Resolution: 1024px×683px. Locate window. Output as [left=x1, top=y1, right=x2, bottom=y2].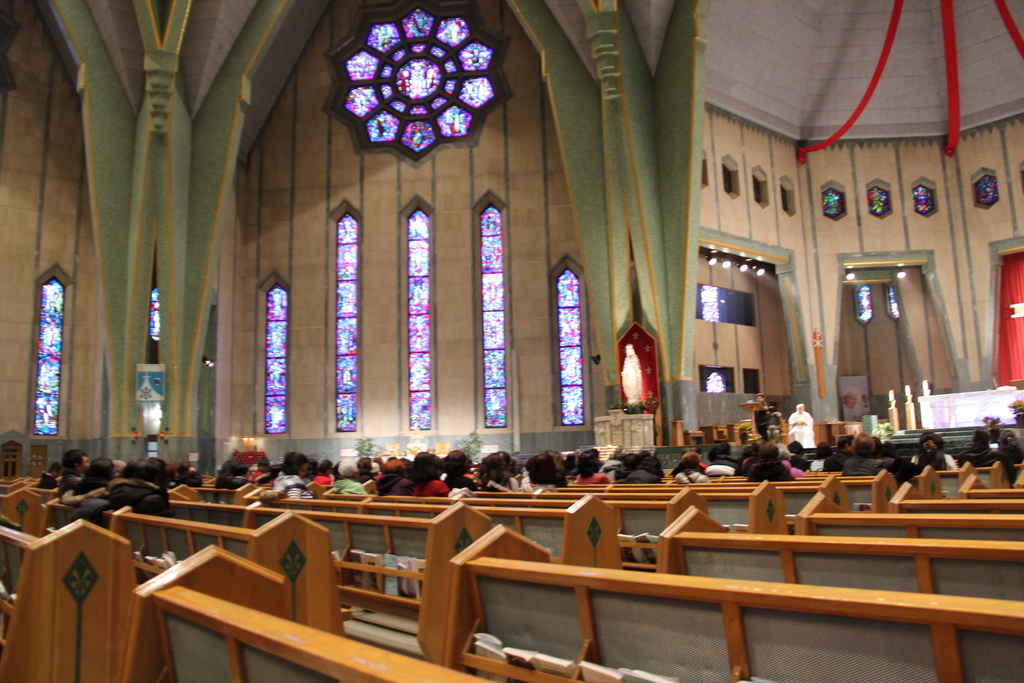
[left=883, top=283, right=899, bottom=320].
